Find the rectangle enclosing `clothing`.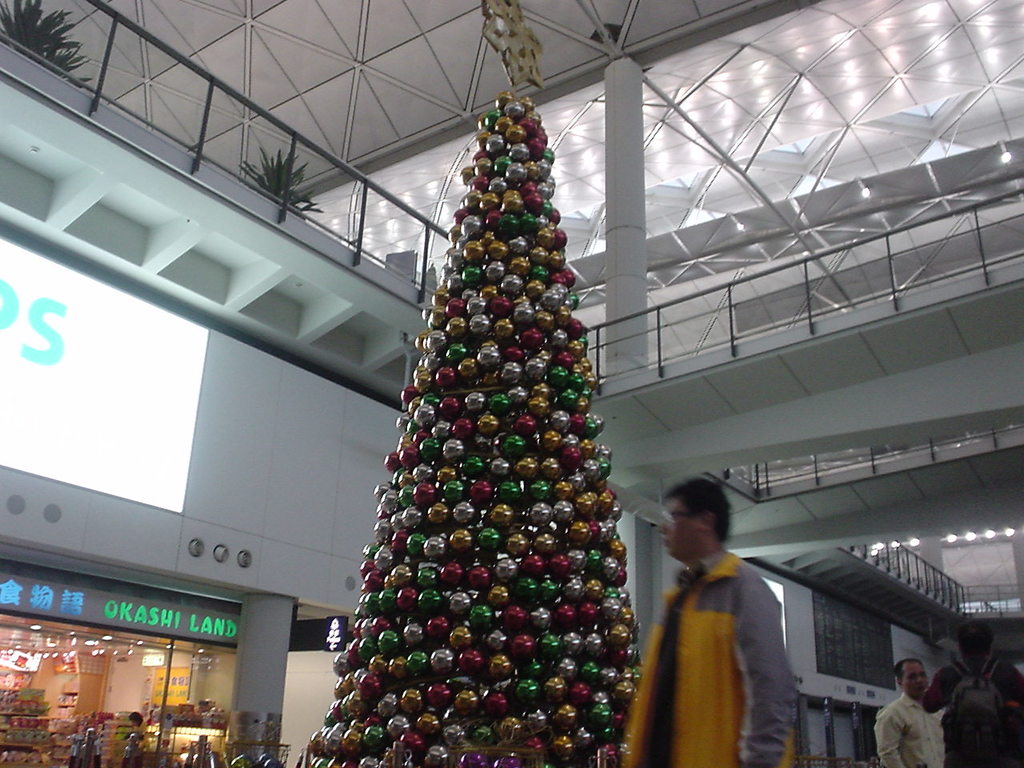
locate(633, 508, 788, 767).
